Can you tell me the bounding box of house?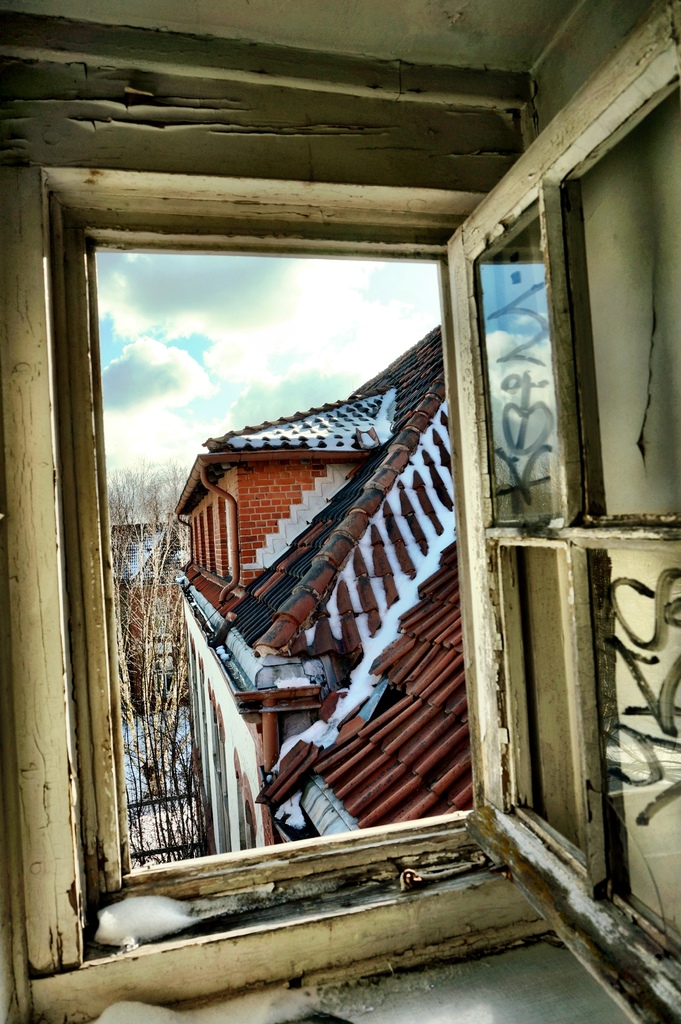
<bbox>115, 524, 185, 715</bbox>.
